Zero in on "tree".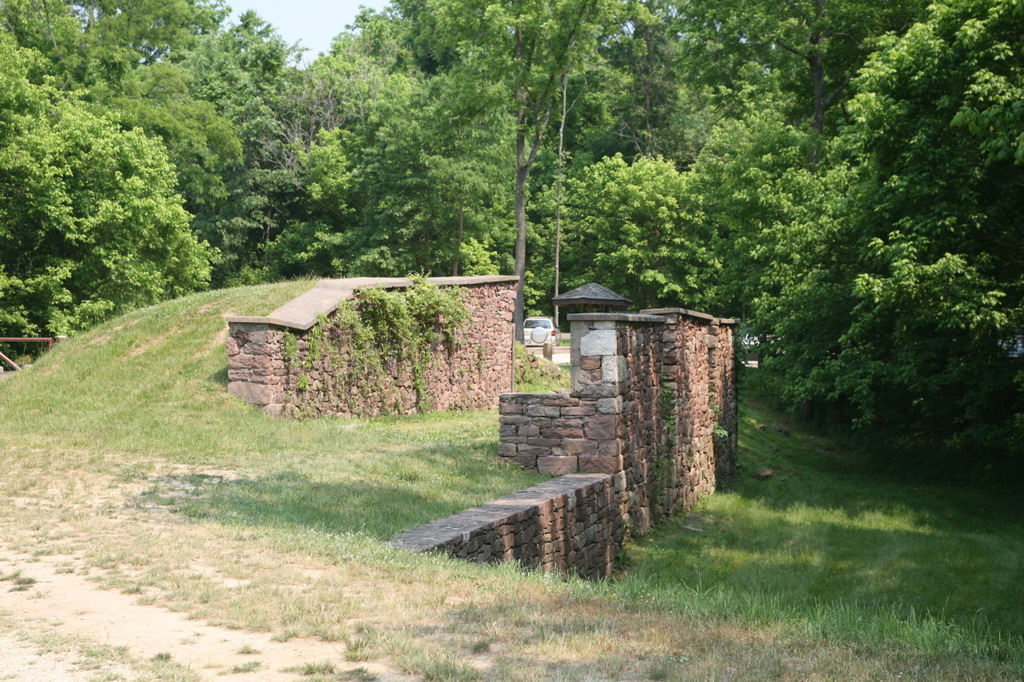
Zeroed in: 639,116,761,309.
